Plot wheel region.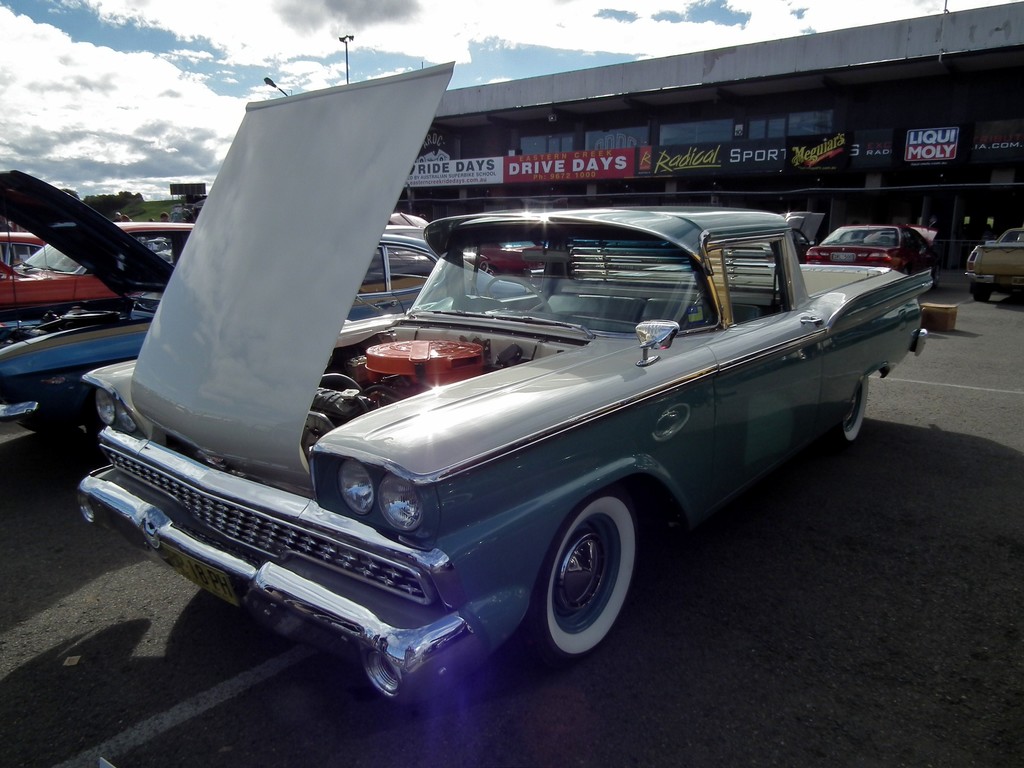
Plotted at {"left": 969, "top": 282, "right": 984, "bottom": 300}.
